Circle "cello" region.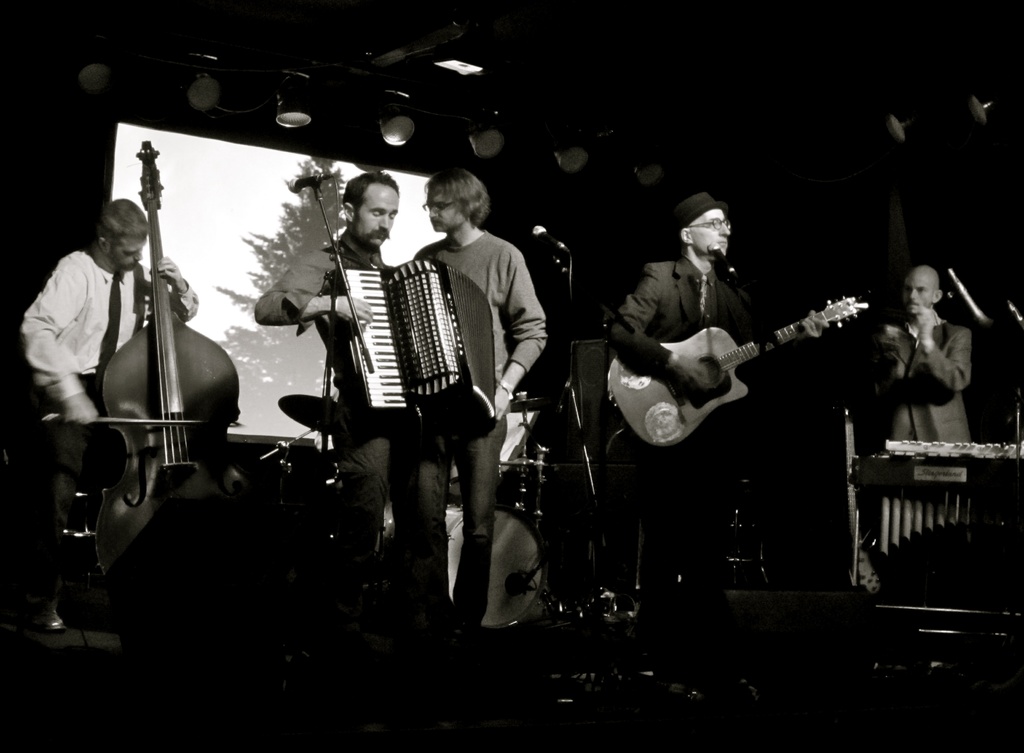
Region: left=93, top=136, right=243, bottom=640.
